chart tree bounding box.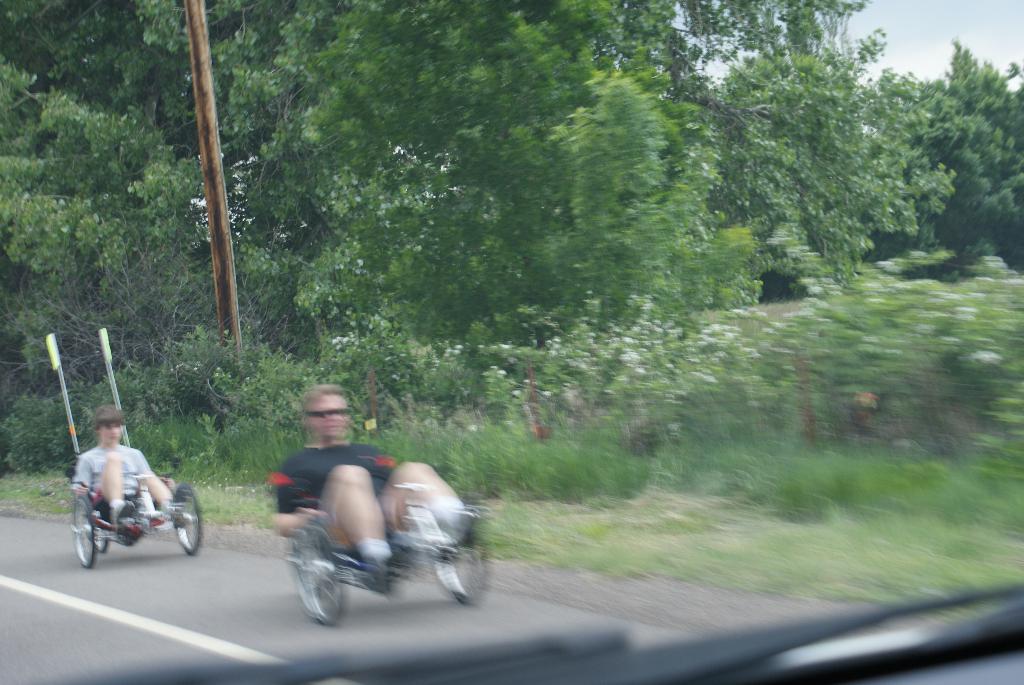
Charted: x1=915 y1=34 x2=1018 y2=264.
